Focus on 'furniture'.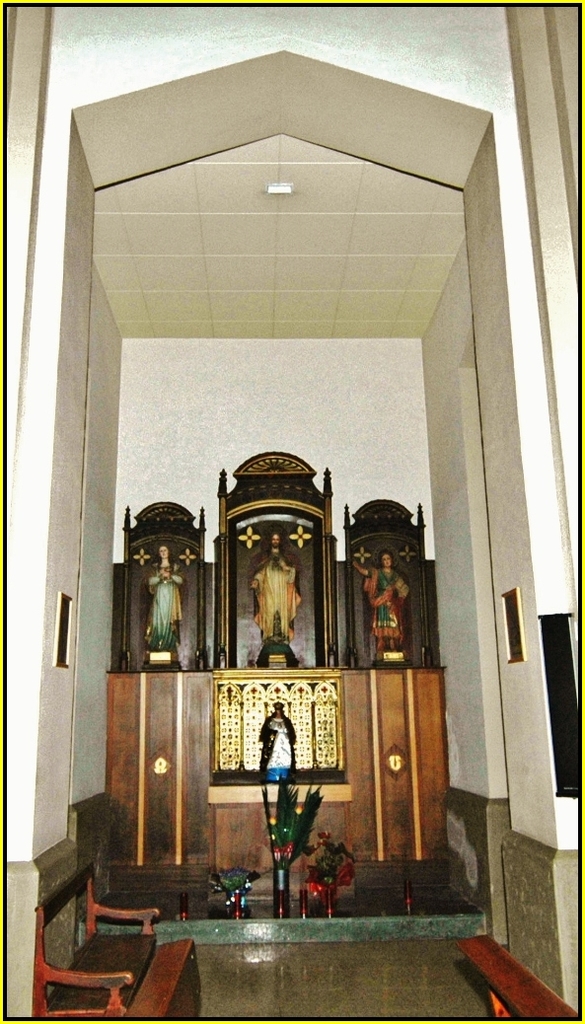
Focused at select_region(122, 937, 204, 1019).
